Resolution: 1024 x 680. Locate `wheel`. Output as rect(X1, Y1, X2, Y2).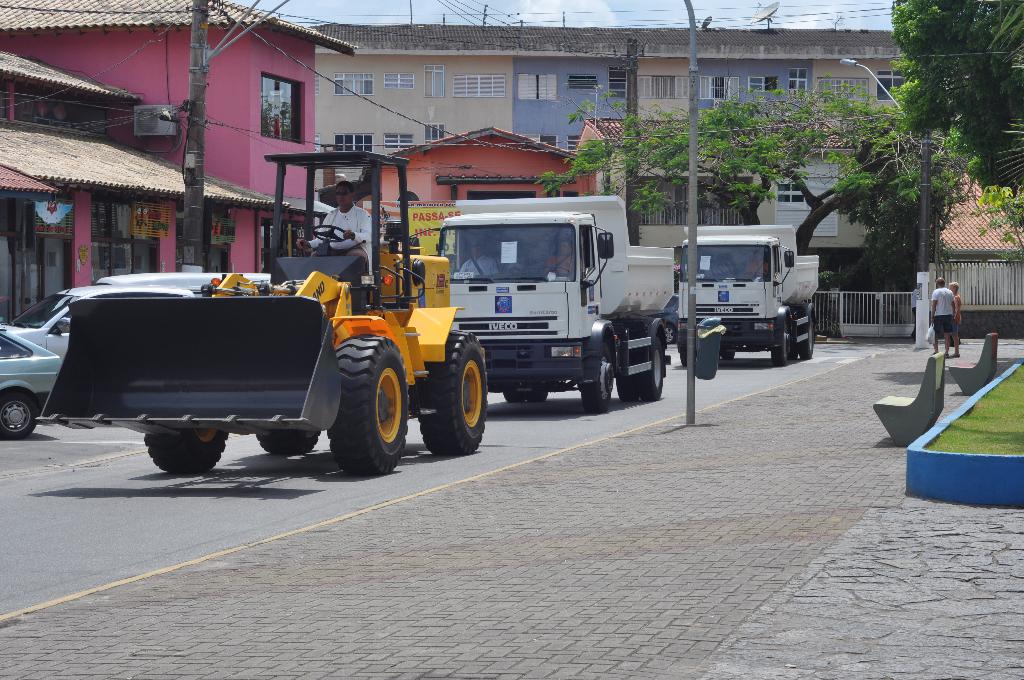
rect(535, 264, 570, 277).
